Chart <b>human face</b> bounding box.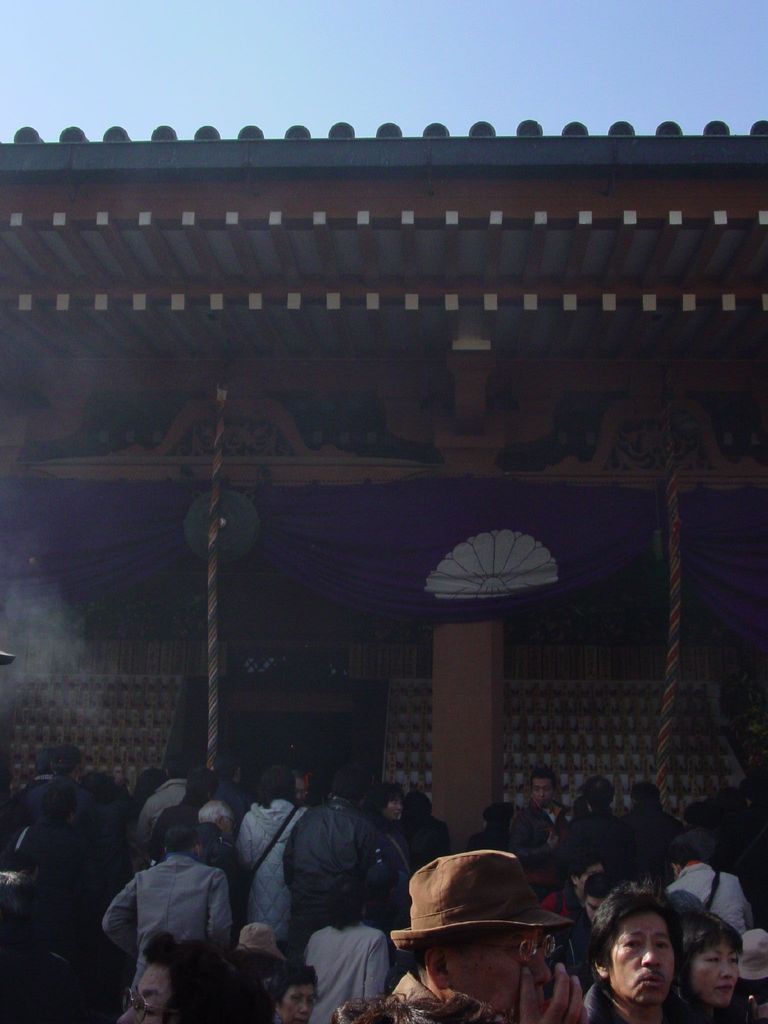
Charted: [x1=532, y1=785, x2=557, y2=811].
